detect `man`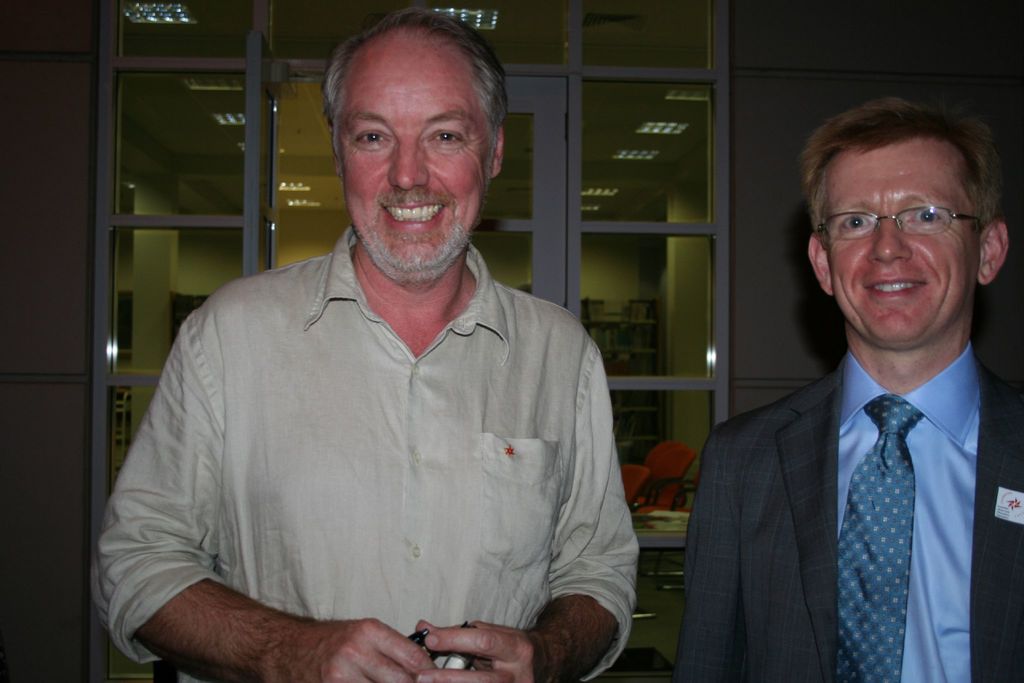
BBox(673, 99, 1023, 682)
